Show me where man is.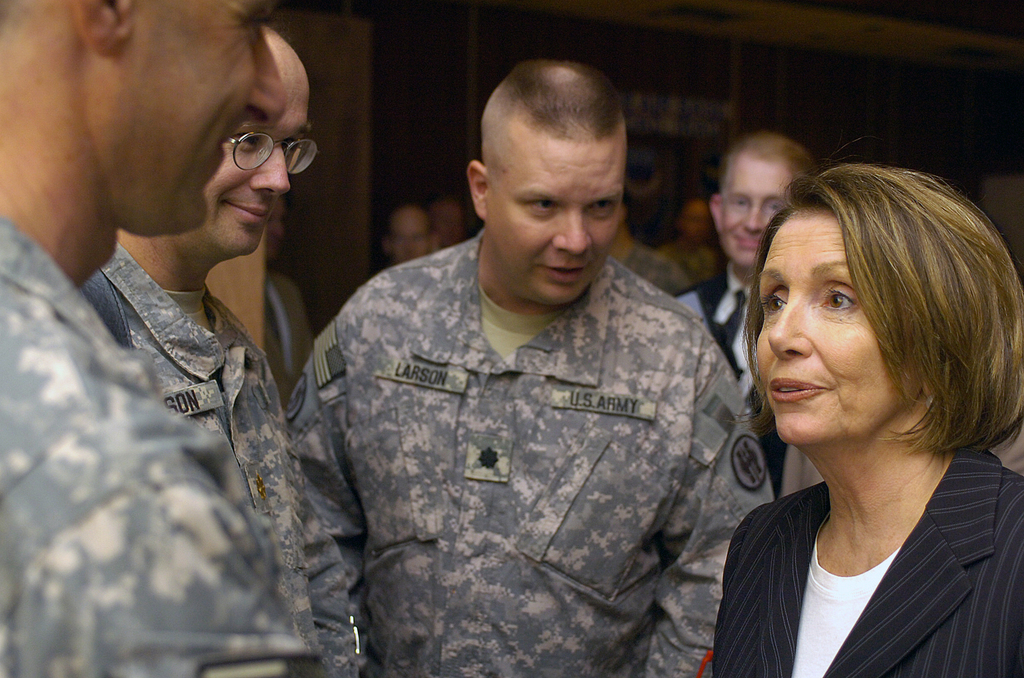
man is at bbox=(86, 4, 379, 677).
